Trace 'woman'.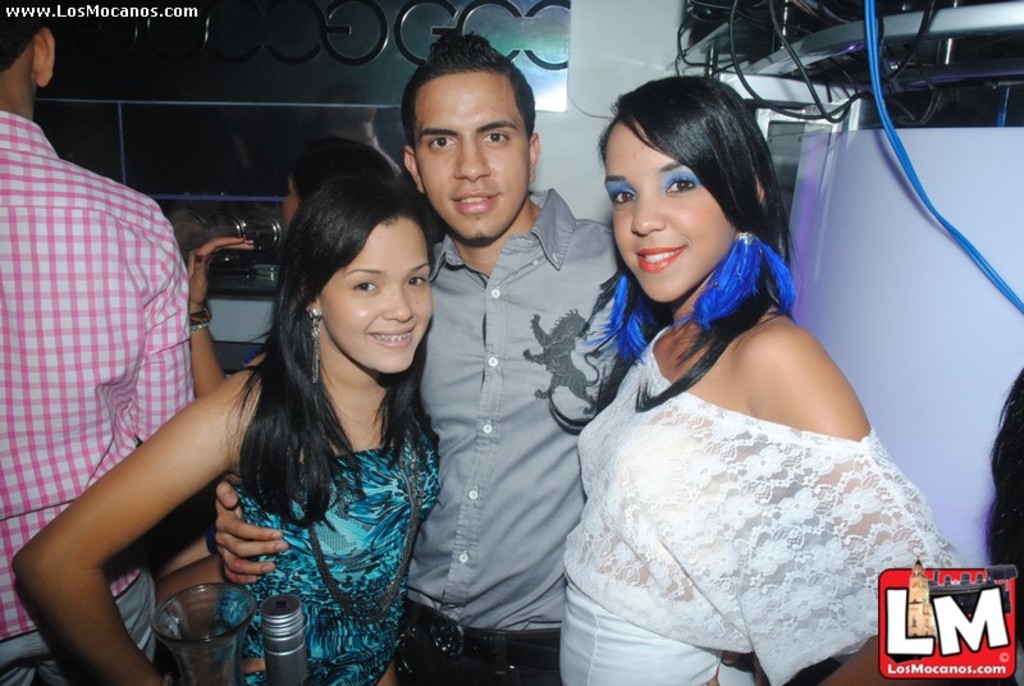
Traced to locate(182, 138, 384, 406).
